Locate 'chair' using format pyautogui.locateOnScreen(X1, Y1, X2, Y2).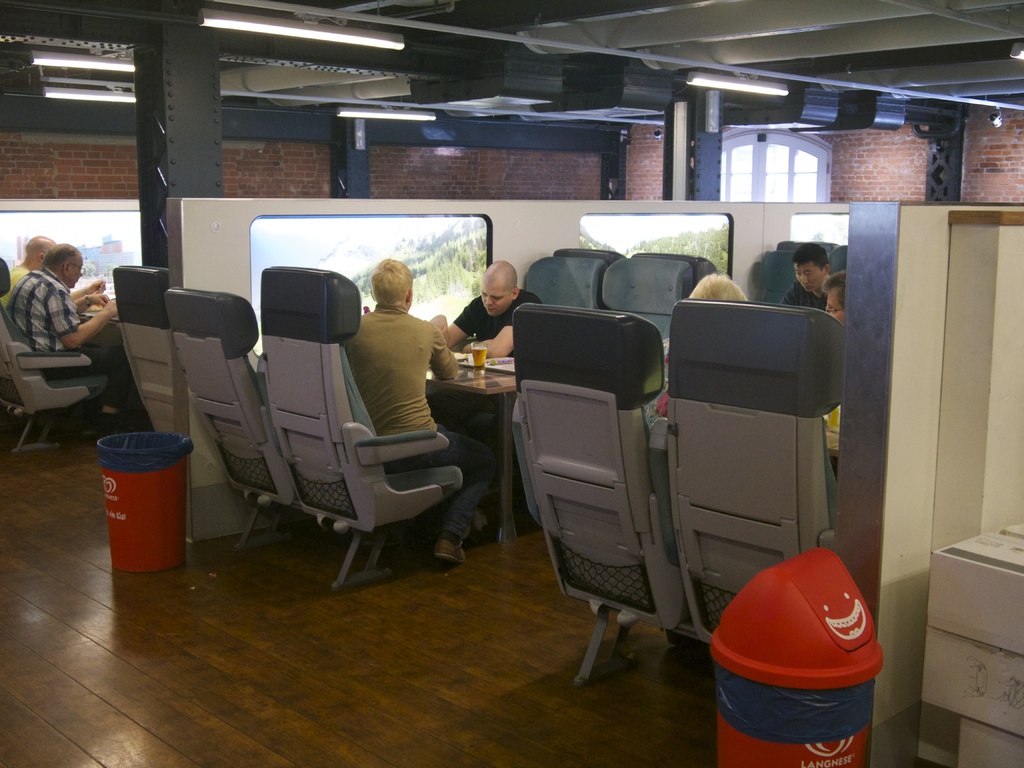
pyautogui.locateOnScreen(665, 299, 850, 650).
